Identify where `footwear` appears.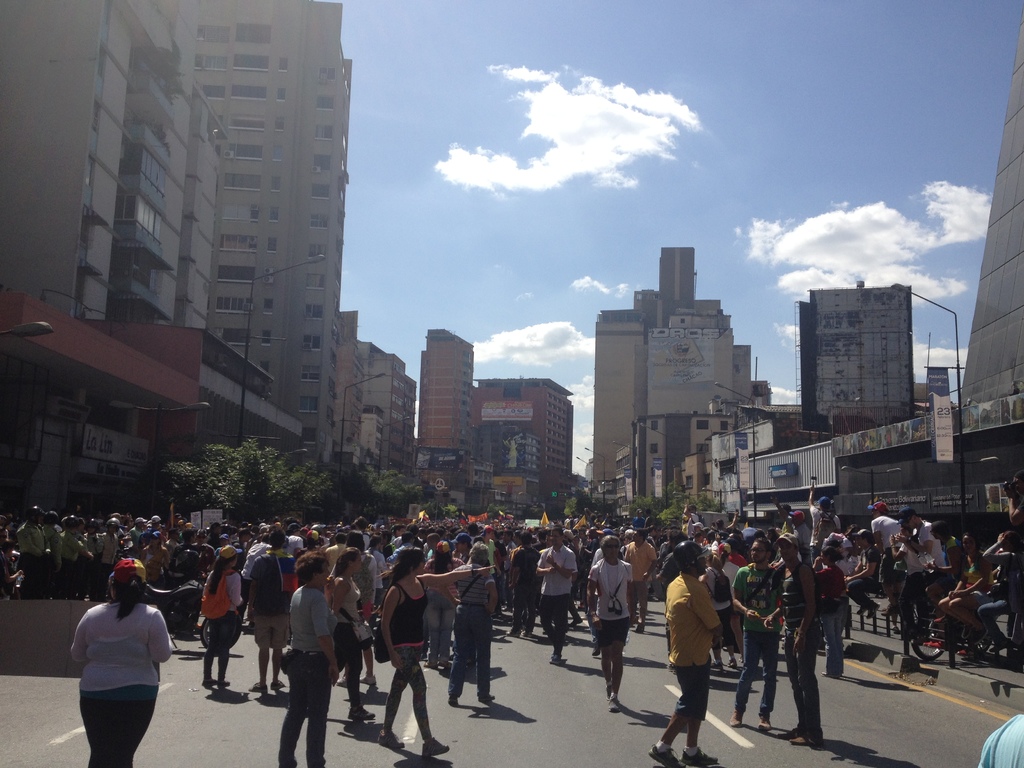
Appears at <bbox>898, 623, 920, 637</bbox>.
